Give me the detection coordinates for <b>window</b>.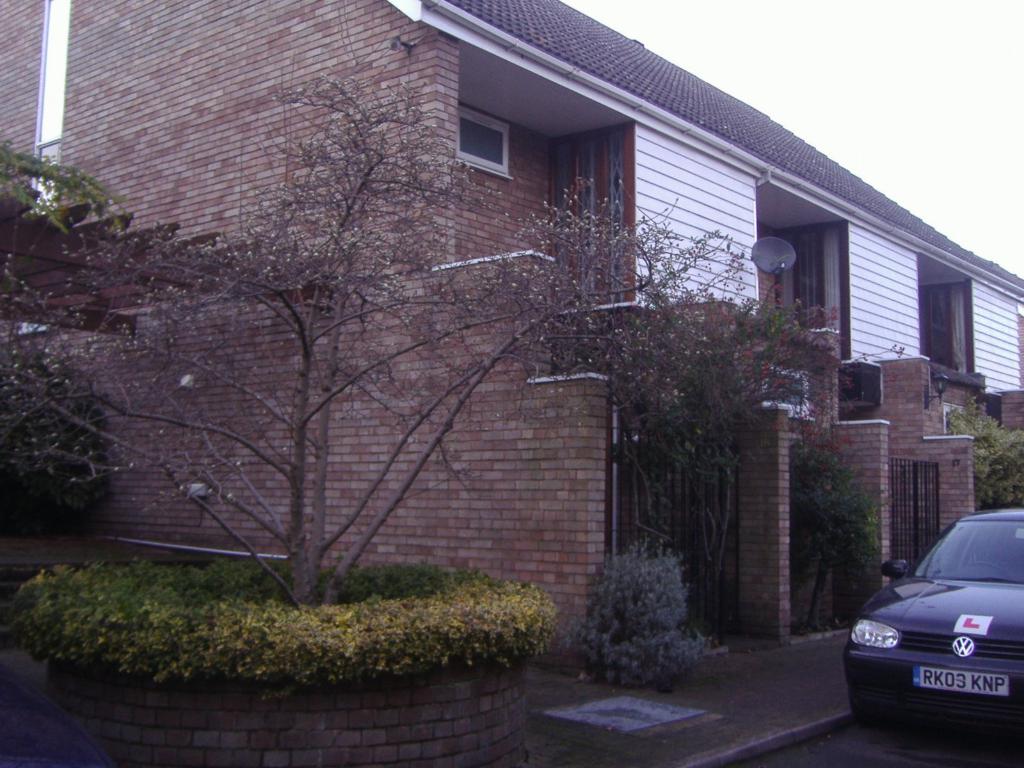
x1=916, y1=279, x2=969, y2=378.
